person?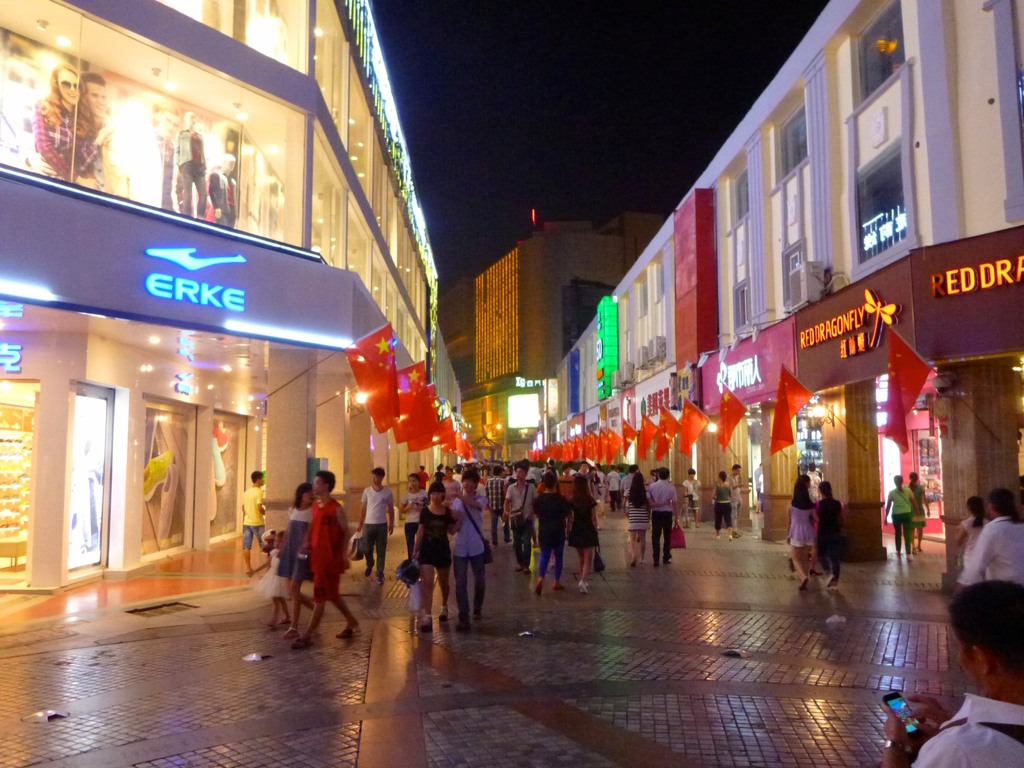
[726, 460, 756, 533]
